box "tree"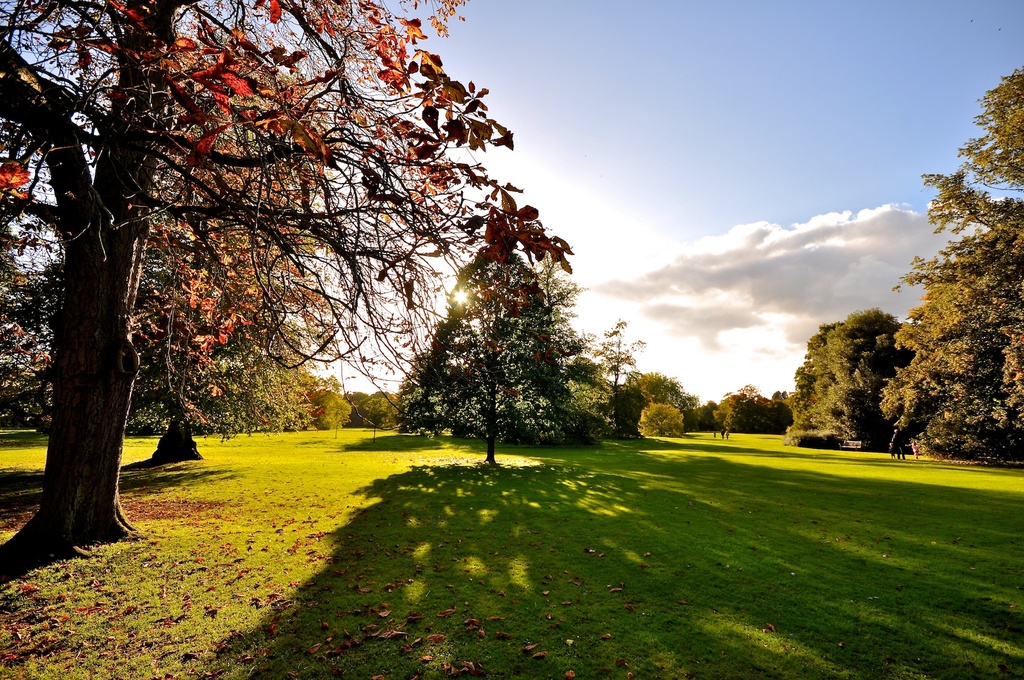
[876, 67, 1023, 467]
